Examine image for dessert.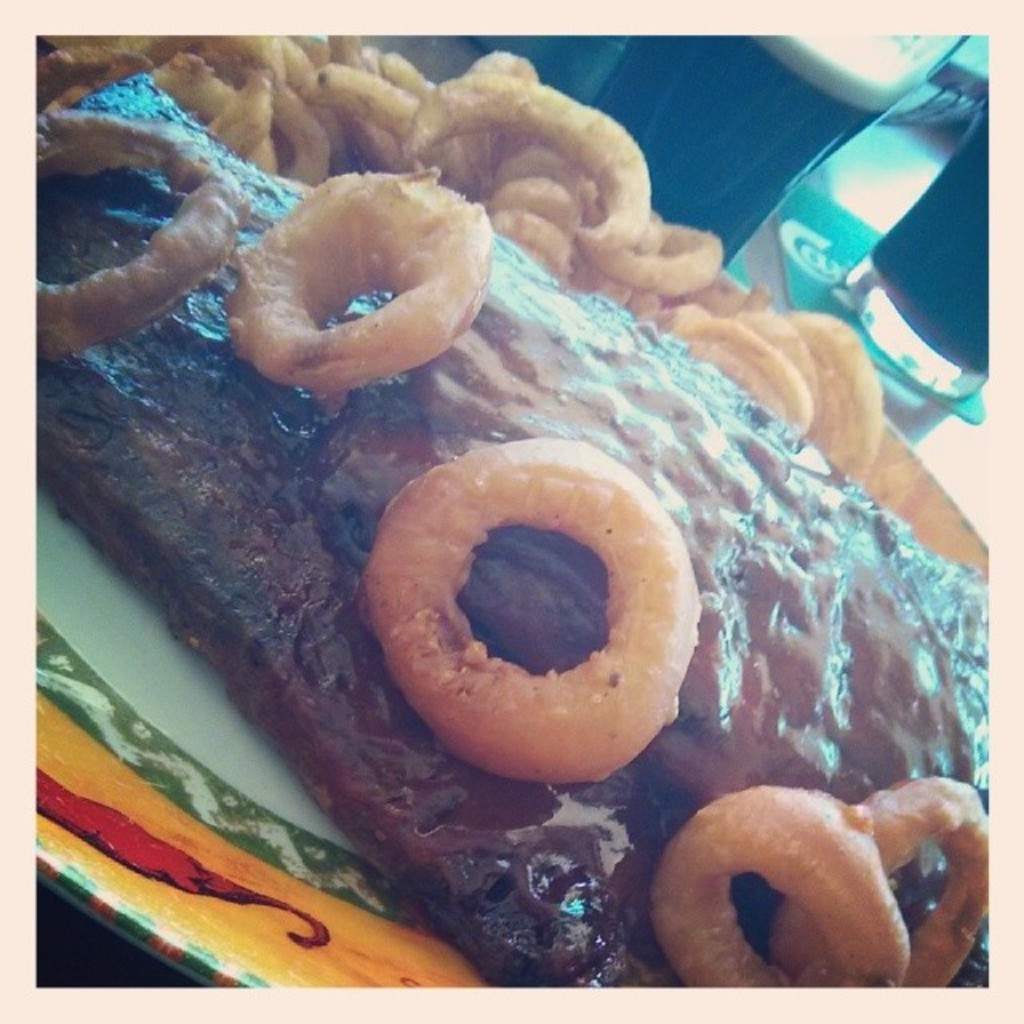
Examination result: bbox(35, 37, 990, 982).
